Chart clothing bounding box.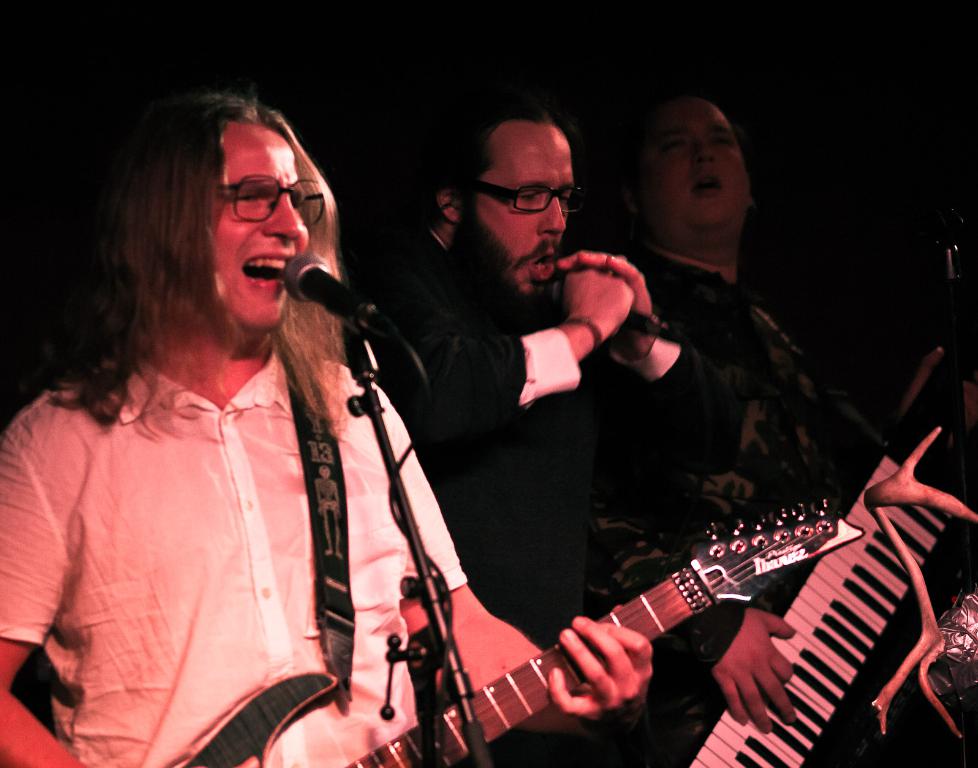
Charted: left=580, top=241, right=882, bottom=767.
